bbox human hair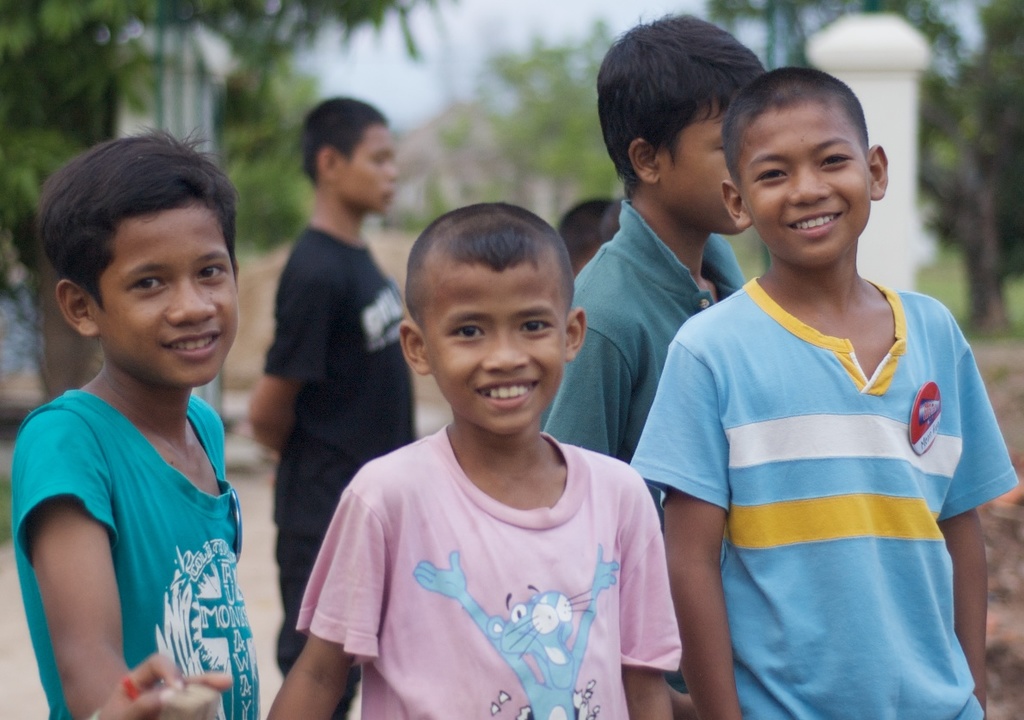
x1=33 y1=133 x2=245 y2=317
